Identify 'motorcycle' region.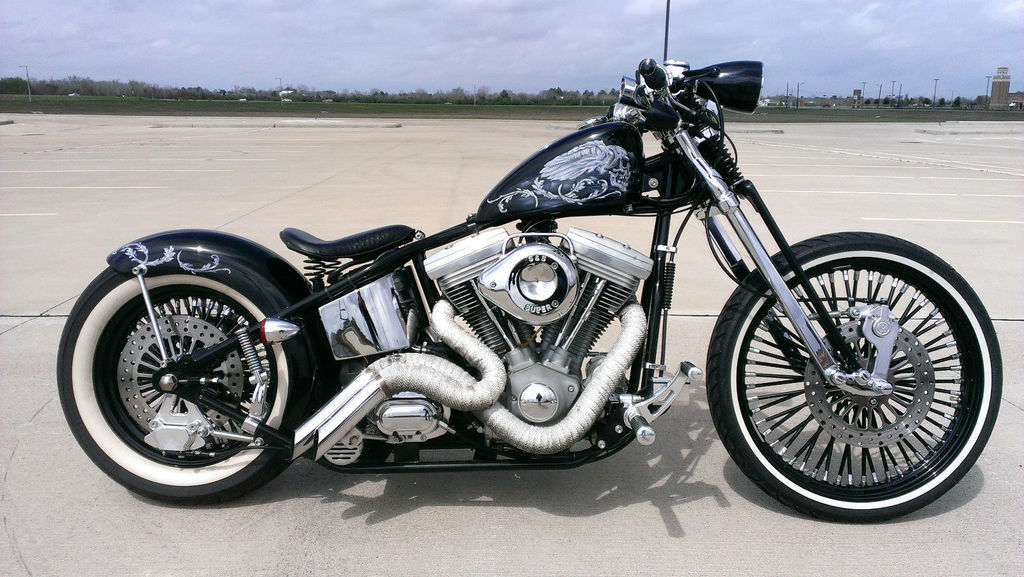
Region: <bbox>70, 33, 1000, 524</bbox>.
